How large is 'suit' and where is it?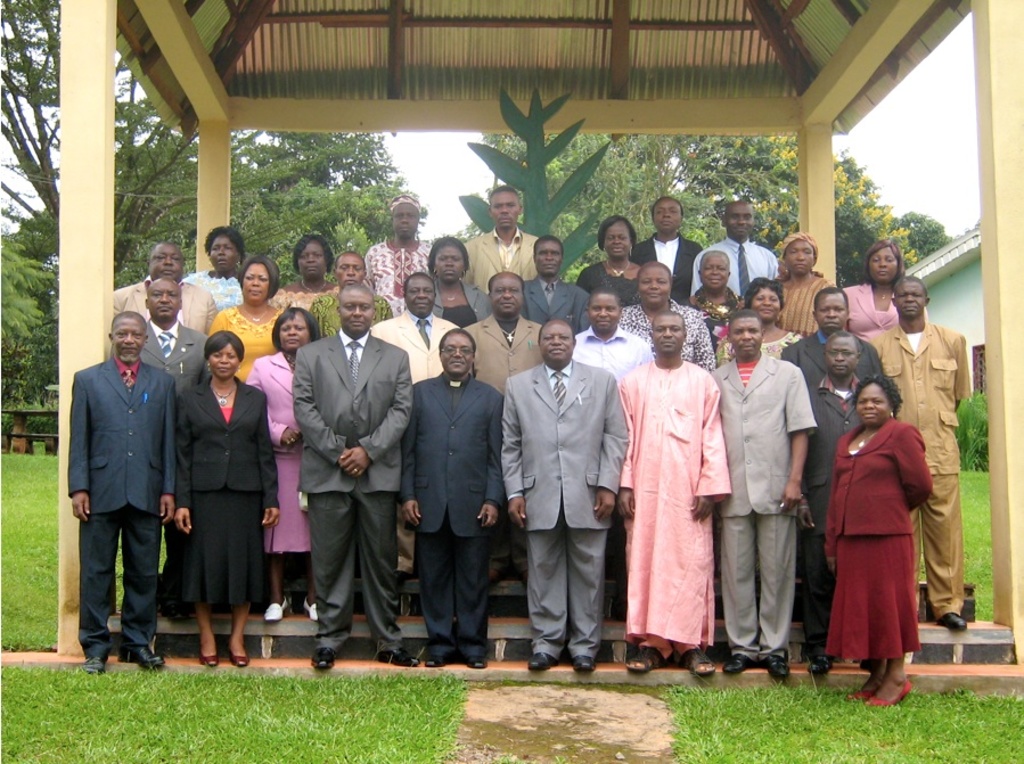
Bounding box: 879/317/973/624.
